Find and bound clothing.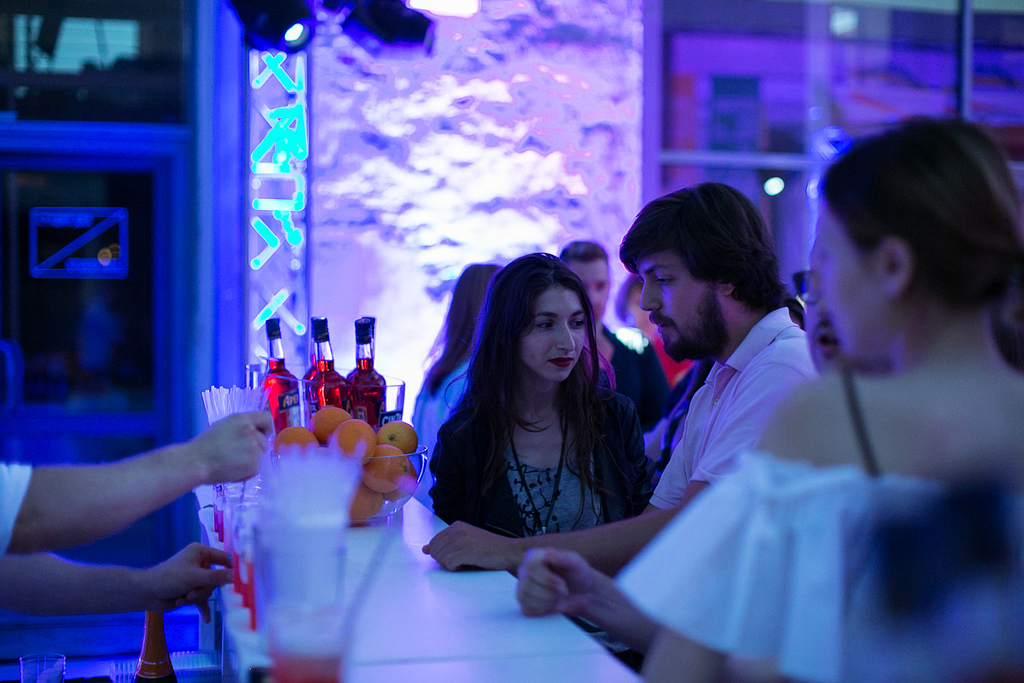
Bound: box(411, 358, 471, 503).
